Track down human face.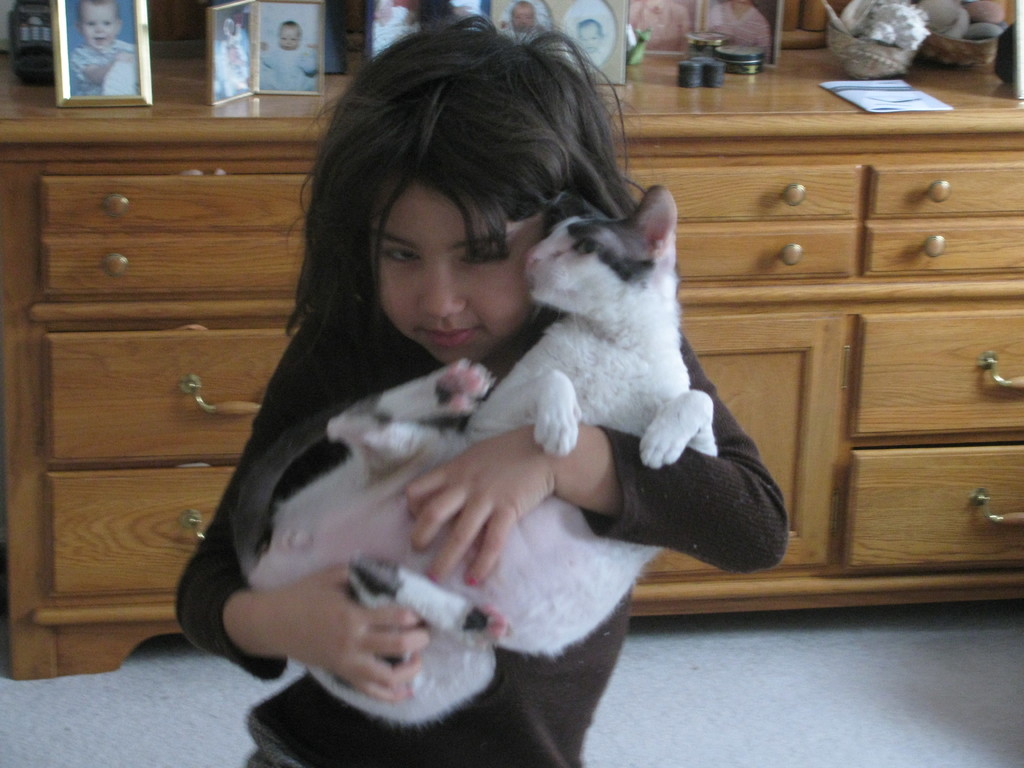
Tracked to x1=278, y1=22, x2=301, y2=49.
